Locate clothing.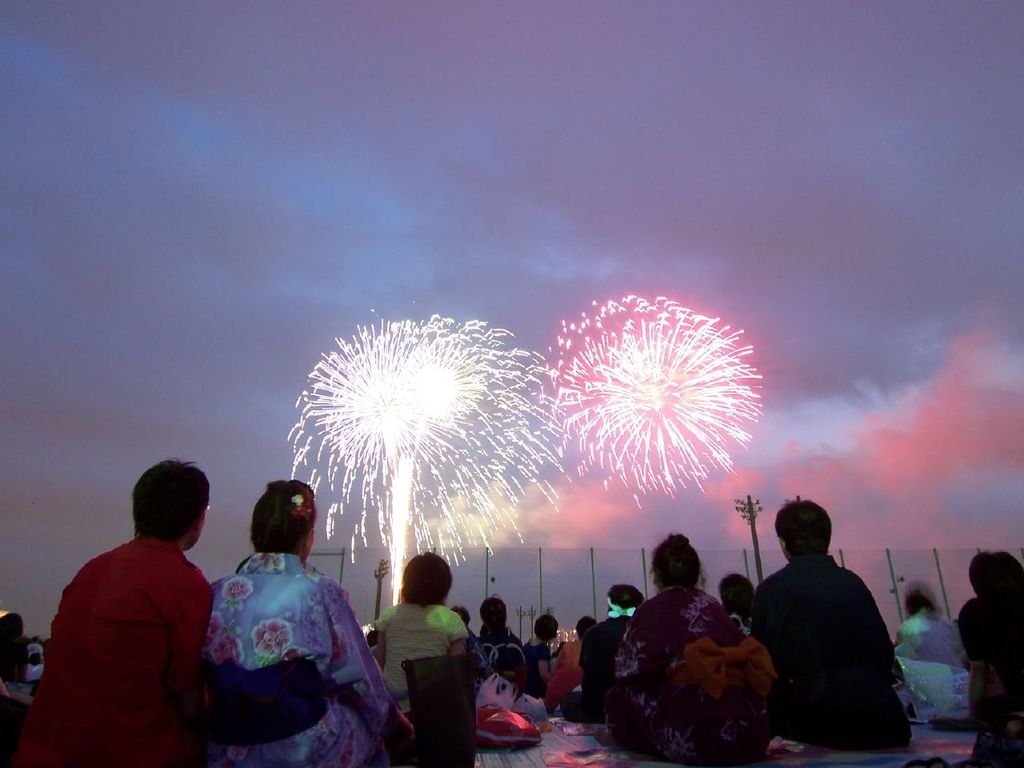
Bounding box: [left=373, top=609, right=467, bottom=713].
